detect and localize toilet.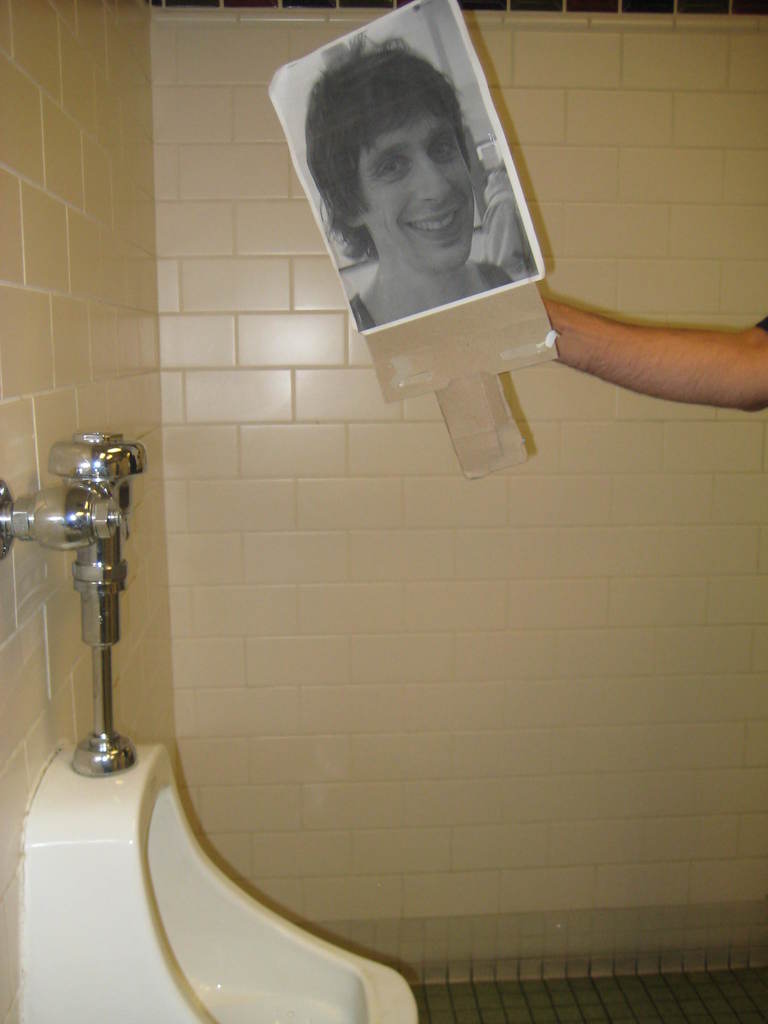
Localized at <bbox>0, 406, 425, 1023</bbox>.
